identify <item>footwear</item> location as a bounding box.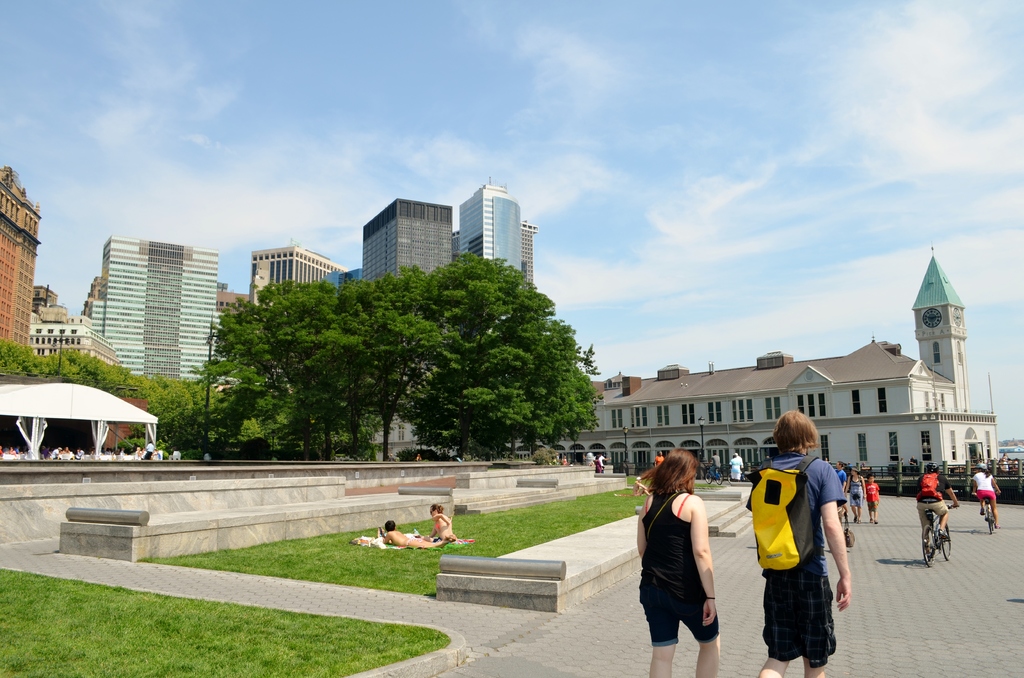
region(868, 517, 872, 523).
